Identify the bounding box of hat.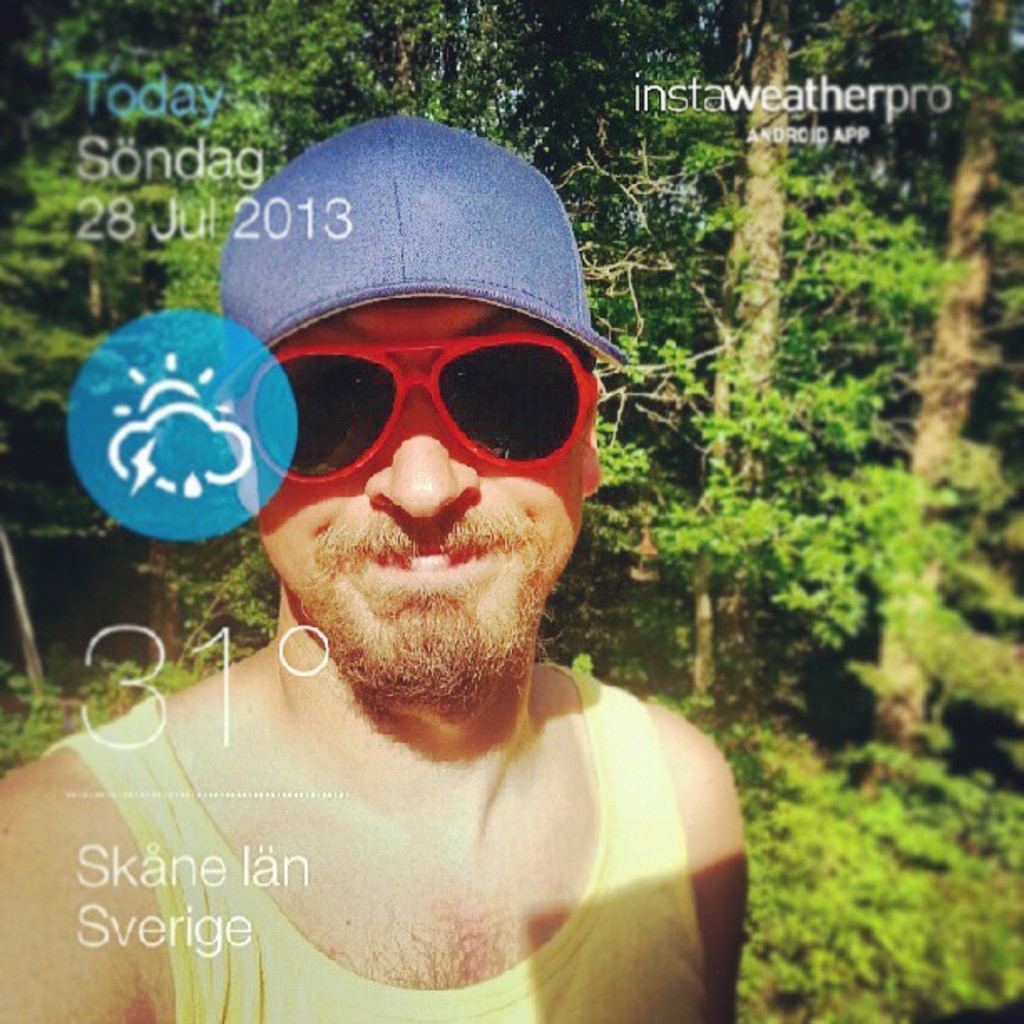
<box>211,115,627,407</box>.
